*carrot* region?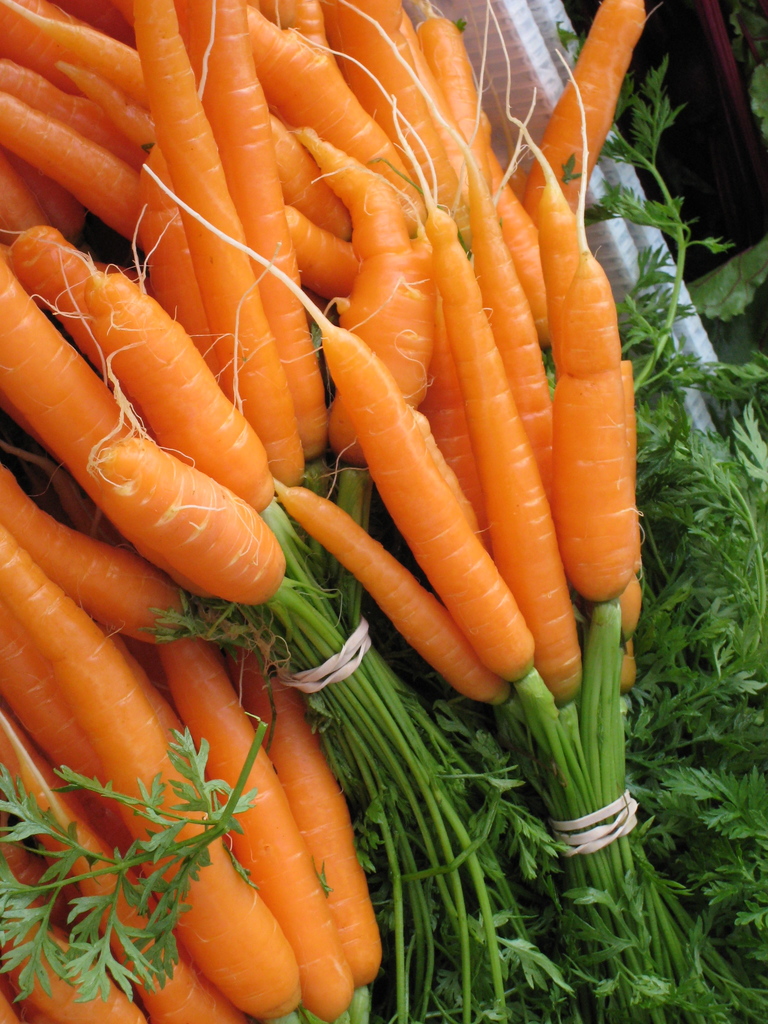
x1=140 y1=155 x2=542 y2=687
